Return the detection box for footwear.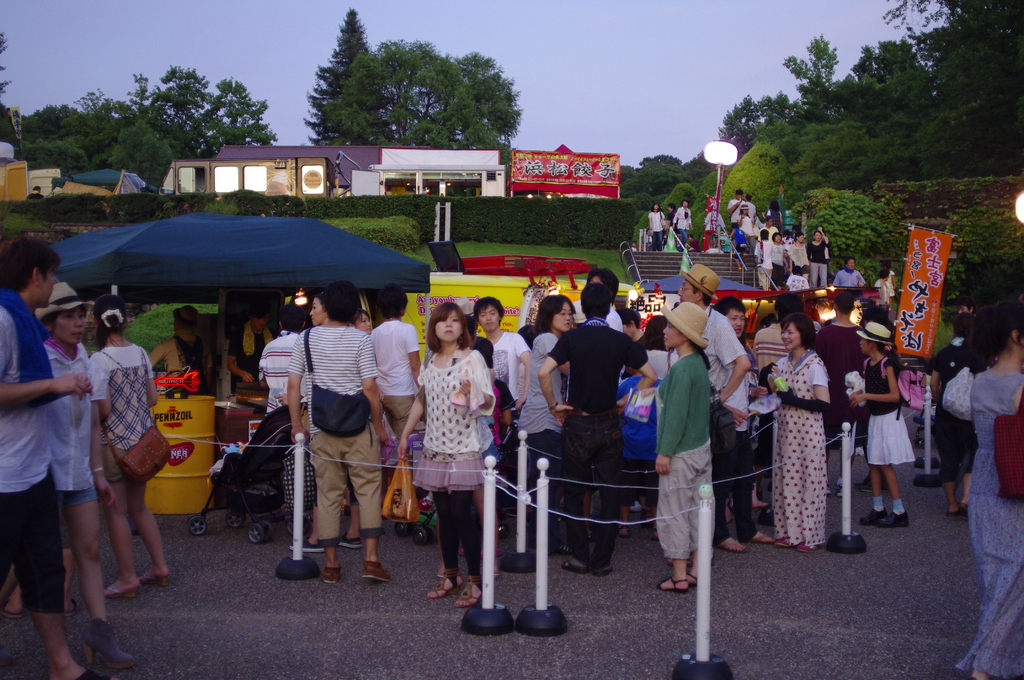
[left=563, top=545, right=589, bottom=581].
